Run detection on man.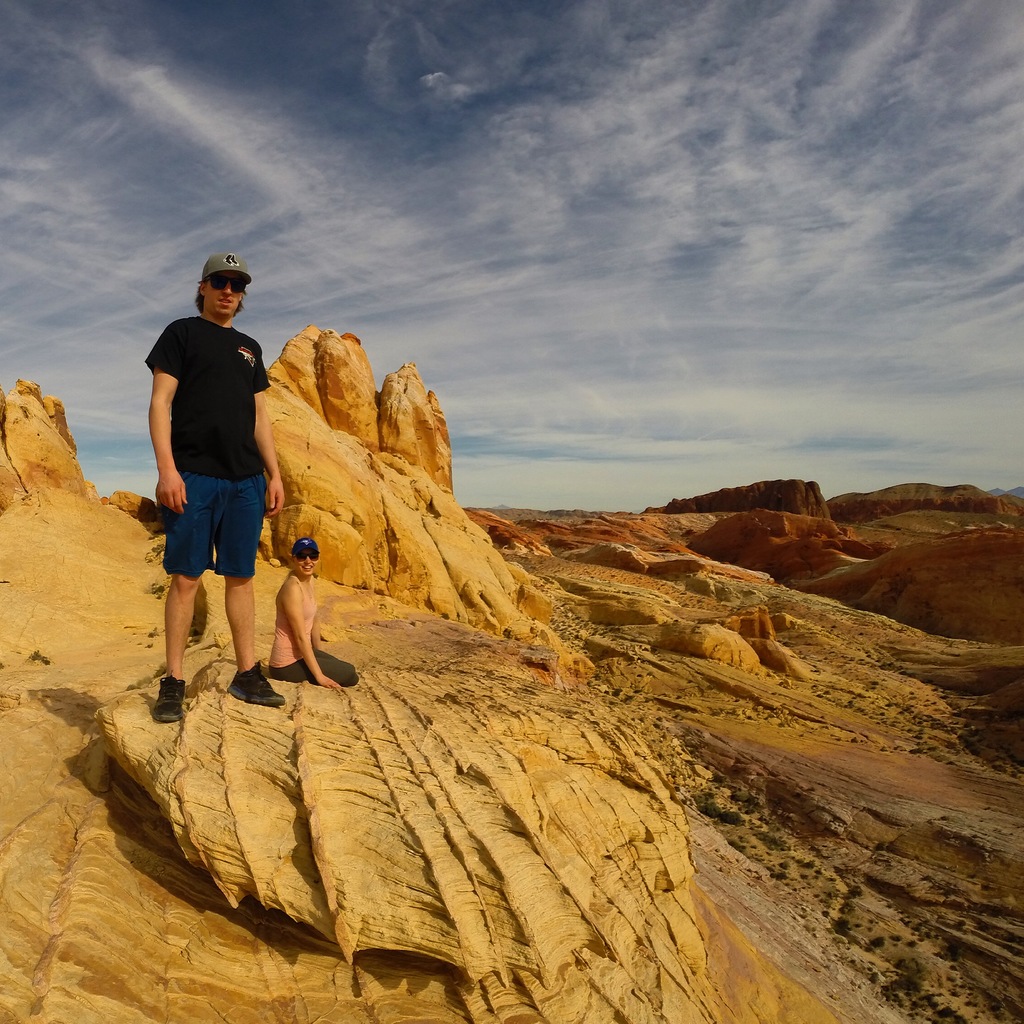
Result: detection(143, 252, 286, 725).
